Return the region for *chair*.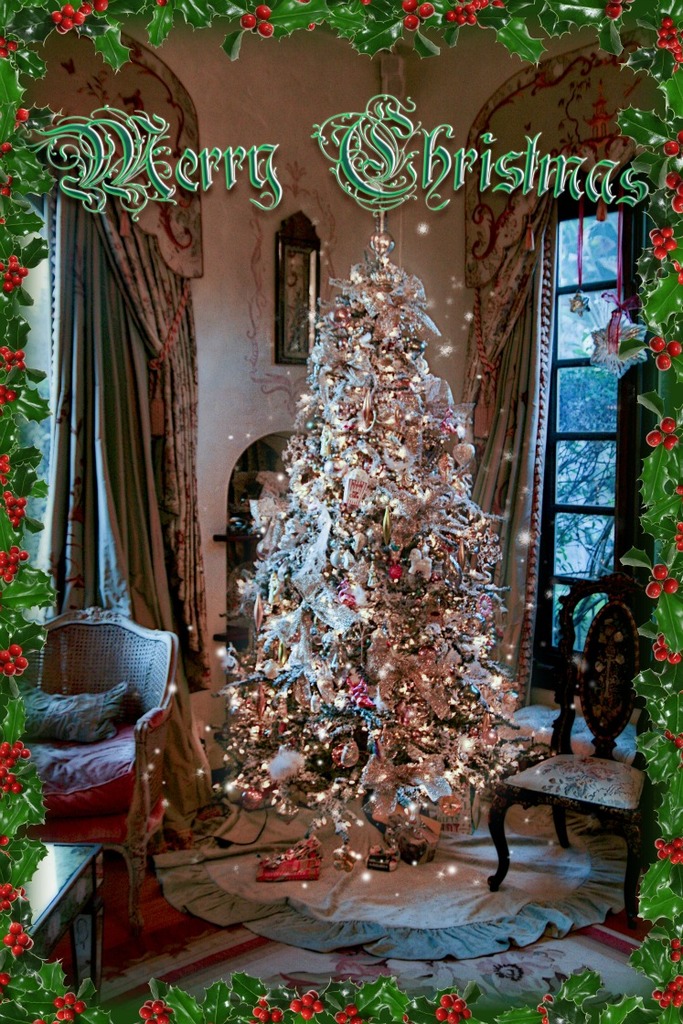
l=486, t=568, r=682, b=927.
